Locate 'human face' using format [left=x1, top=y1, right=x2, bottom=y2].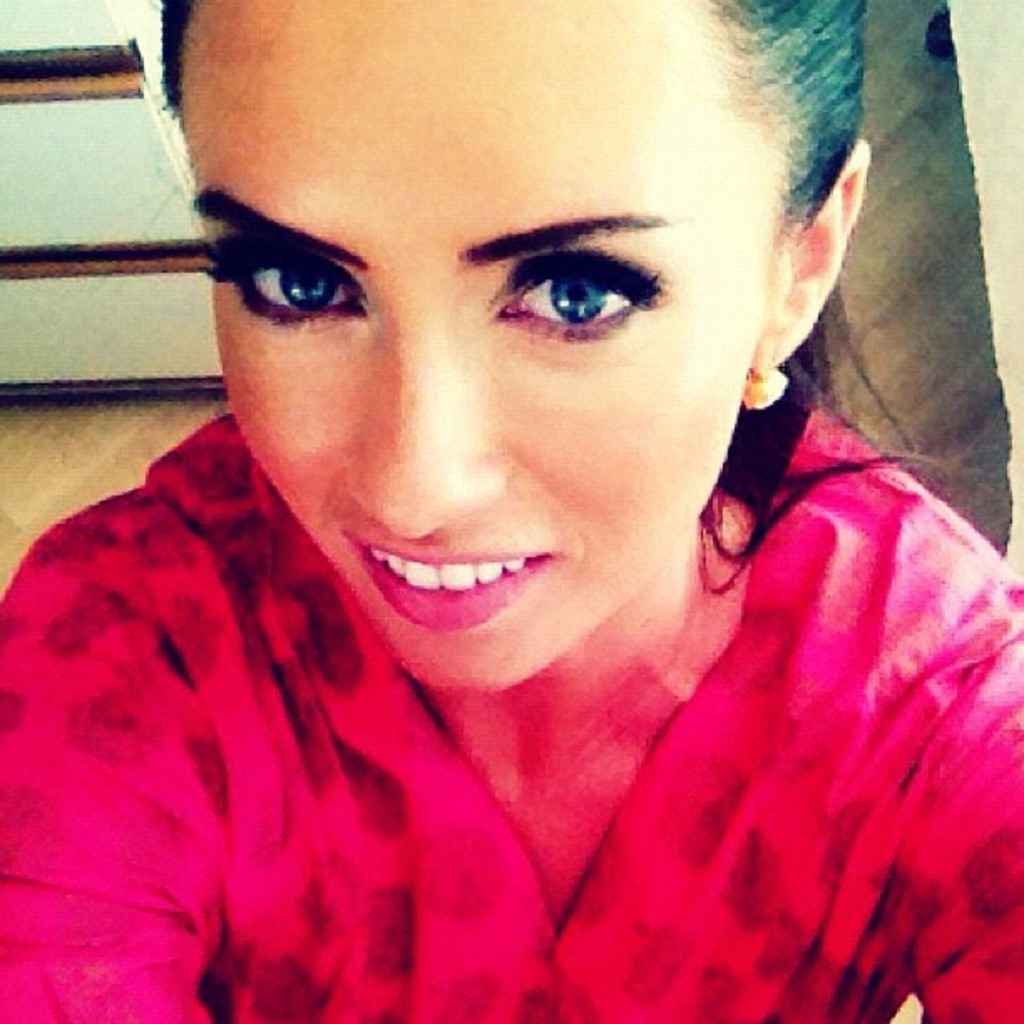
[left=184, top=0, right=771, bottom=691].
